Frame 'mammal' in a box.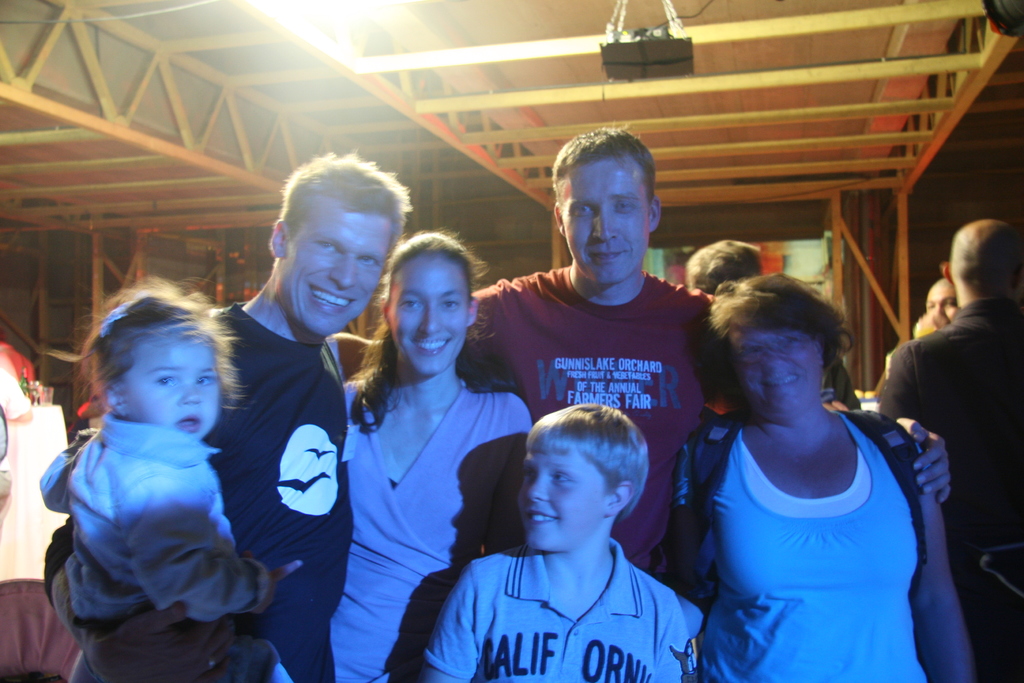
[x1=874, y1=220, x2=1023, y2=682].
